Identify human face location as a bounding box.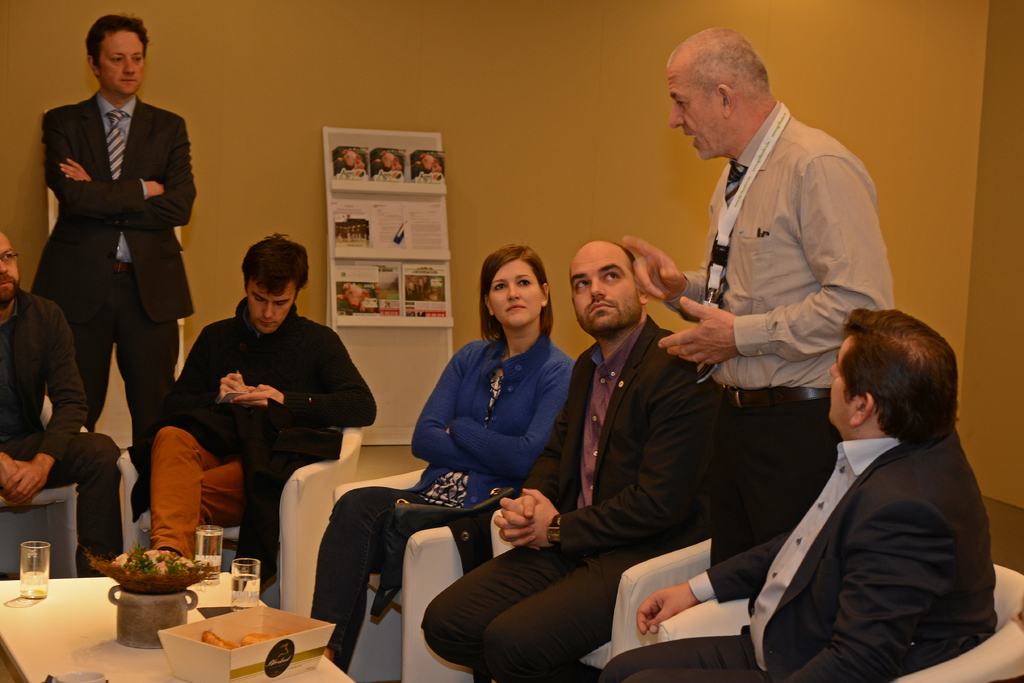
(247, 285, 294, 340).
